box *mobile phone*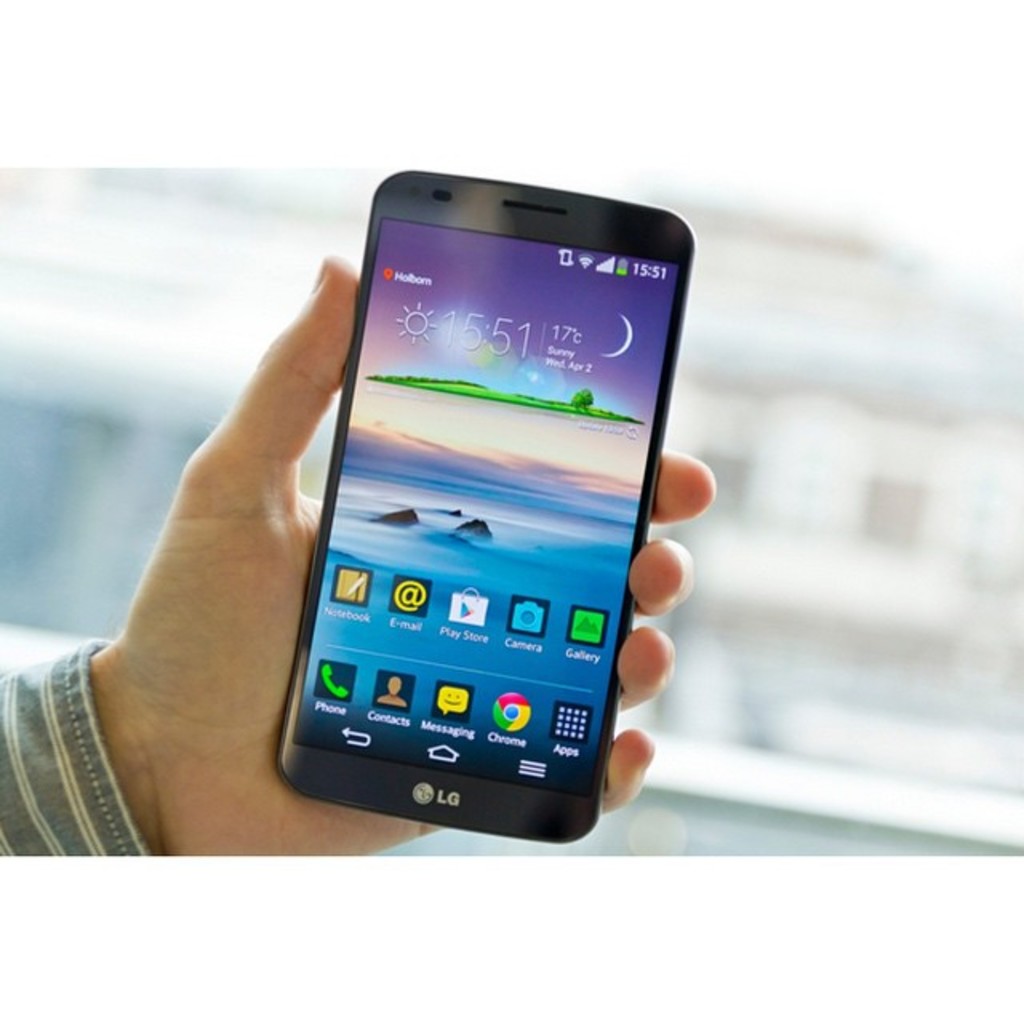
pyautogui.locateOnScreen(272, 155, 702, 856)
